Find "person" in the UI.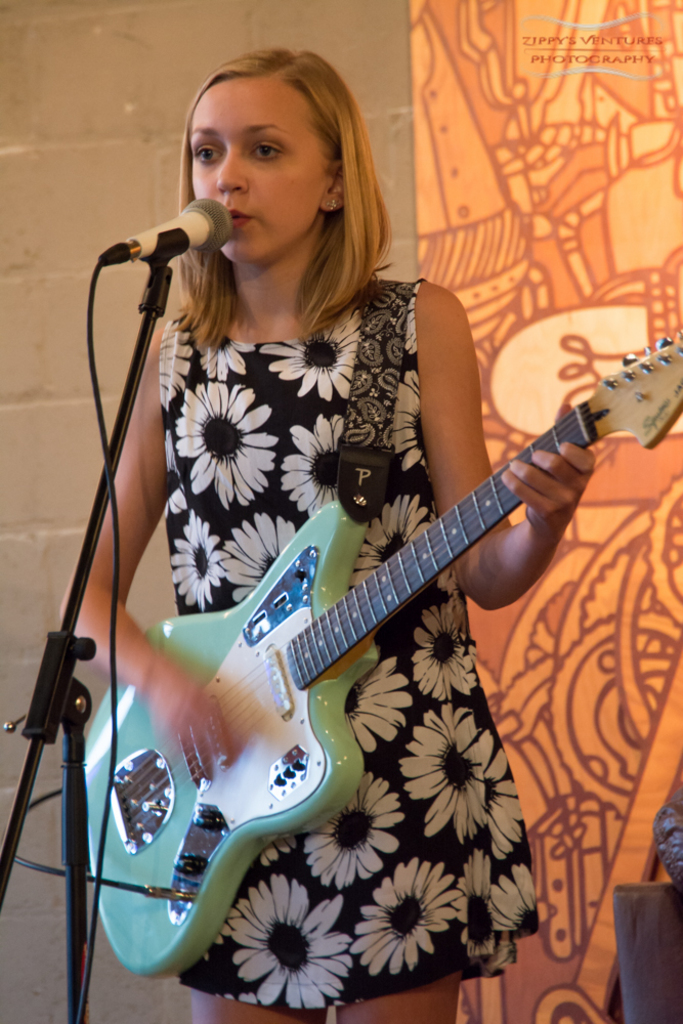
UI element at <bbox>57, 50, 602, 1023</bbox>.
